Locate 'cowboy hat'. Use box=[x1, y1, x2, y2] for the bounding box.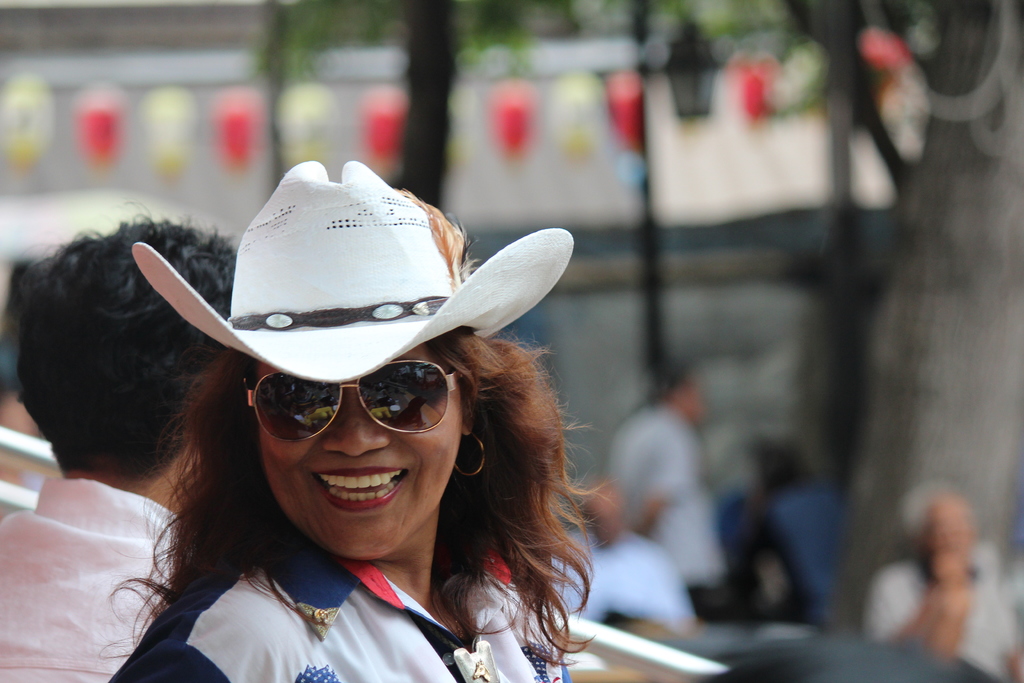
box=[140, 161, 575, 388].
